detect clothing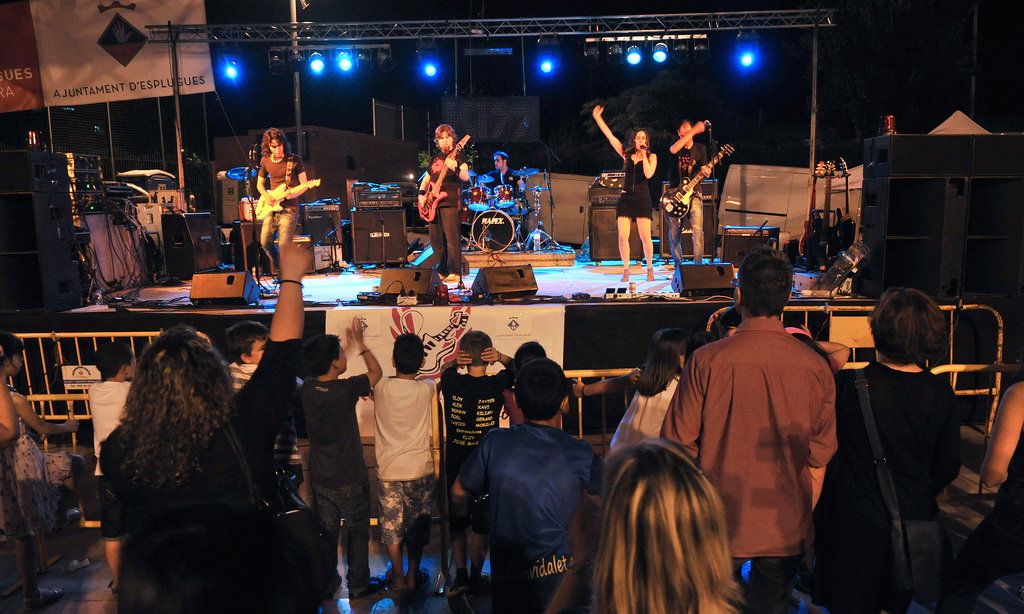
<bbox>0, 392, 60, 537</bbox>
